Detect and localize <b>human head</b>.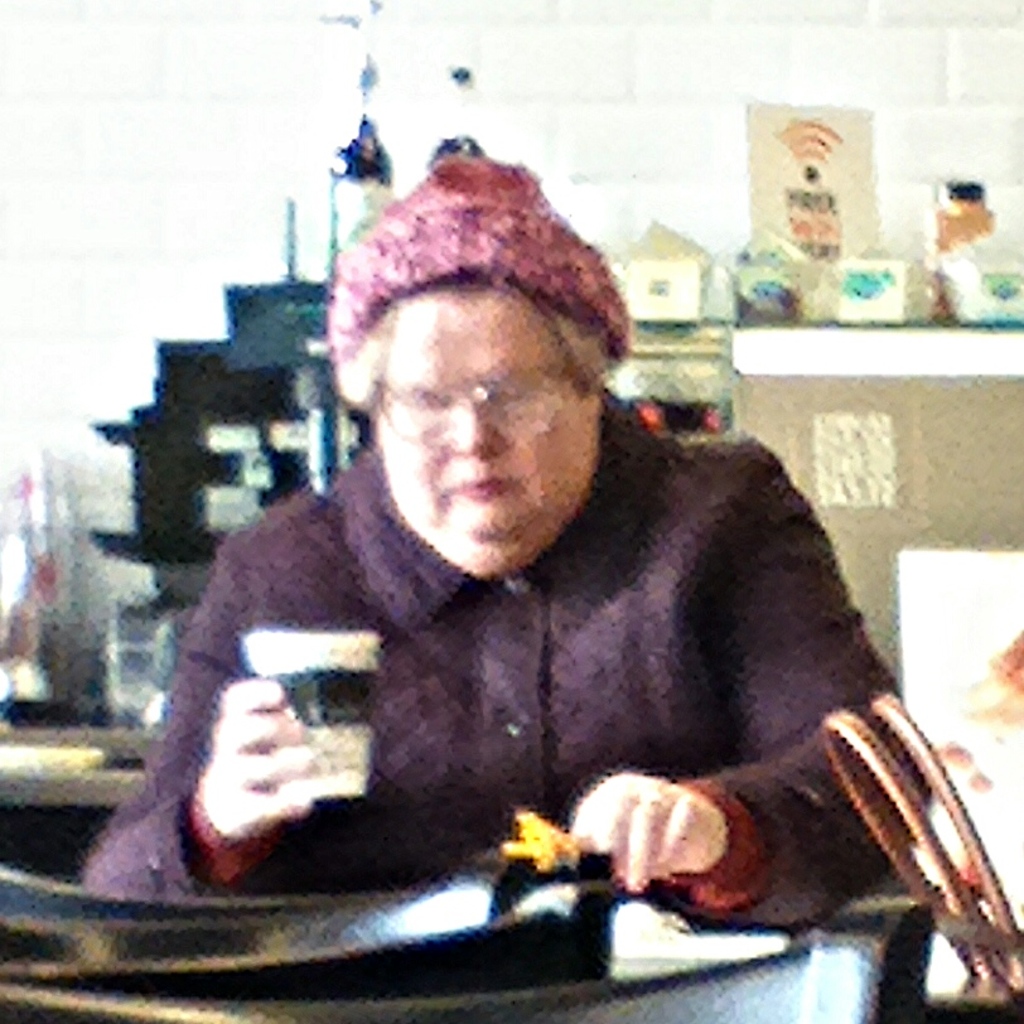
Localized at <bbox>322, 192, 622, 512</bbox>.
